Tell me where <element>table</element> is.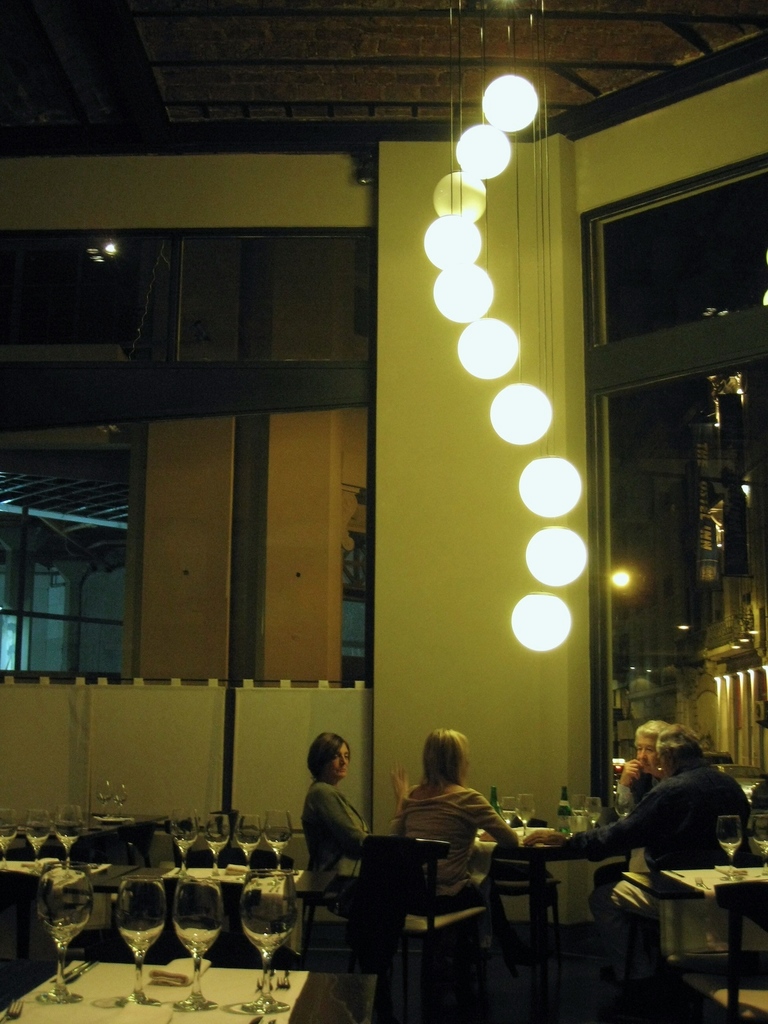
<element>table</element> is at (474, 786, 643, 997).
